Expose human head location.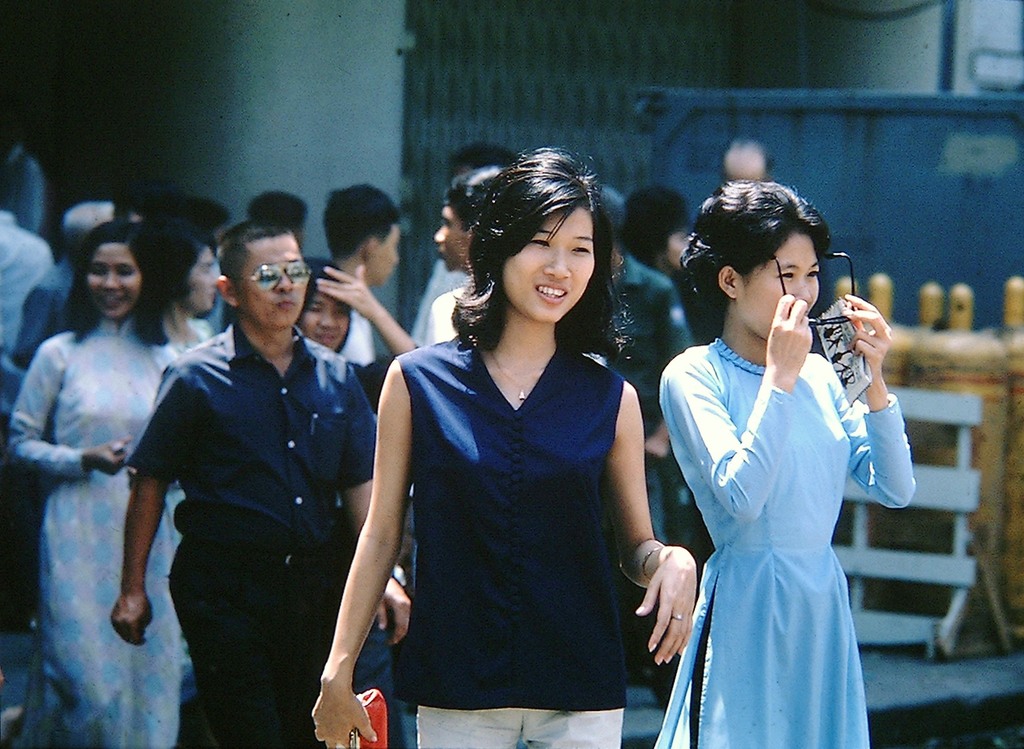
Exposed at 245 190 311 240.
